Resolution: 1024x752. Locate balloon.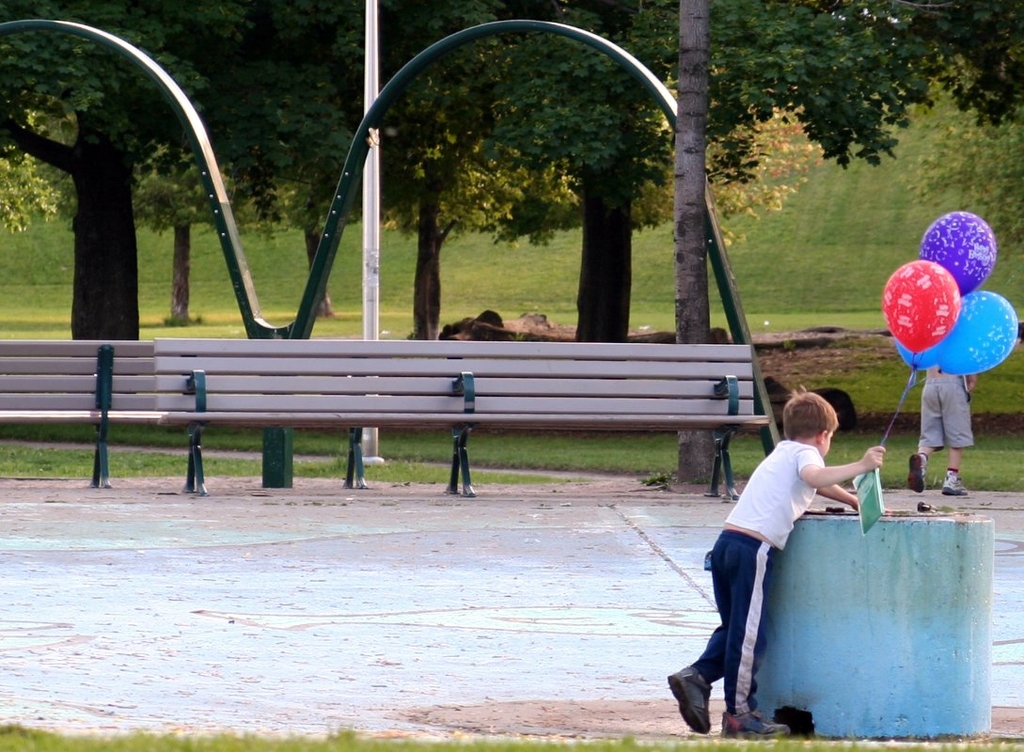
<region>896, 336, 944, 372</region>.
